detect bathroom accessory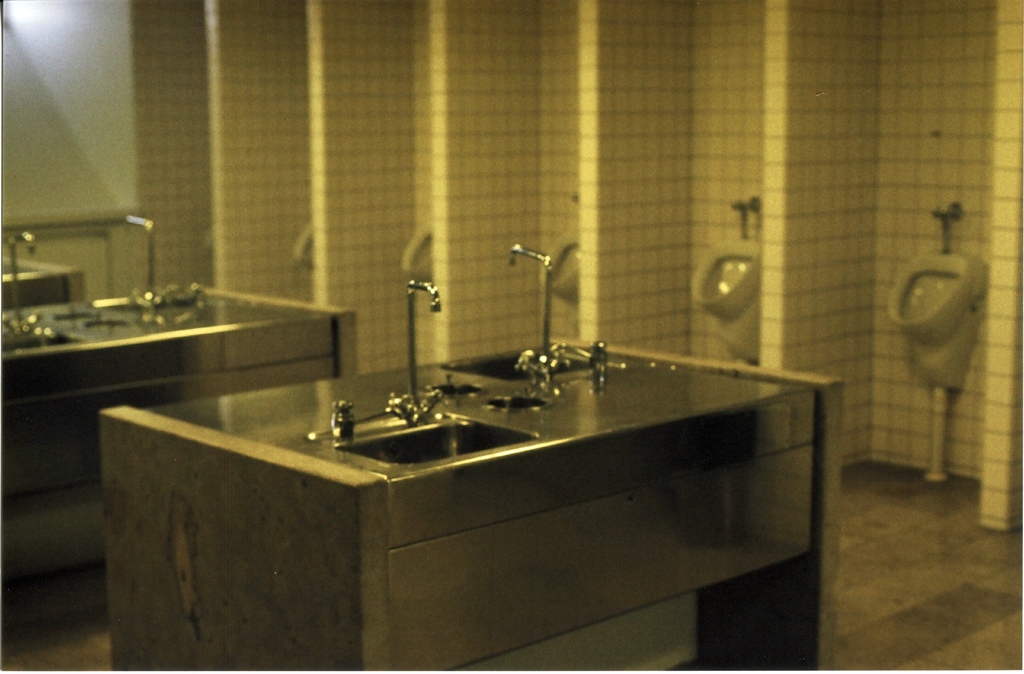
x1=383 y1=279 x2=449 y2=427
